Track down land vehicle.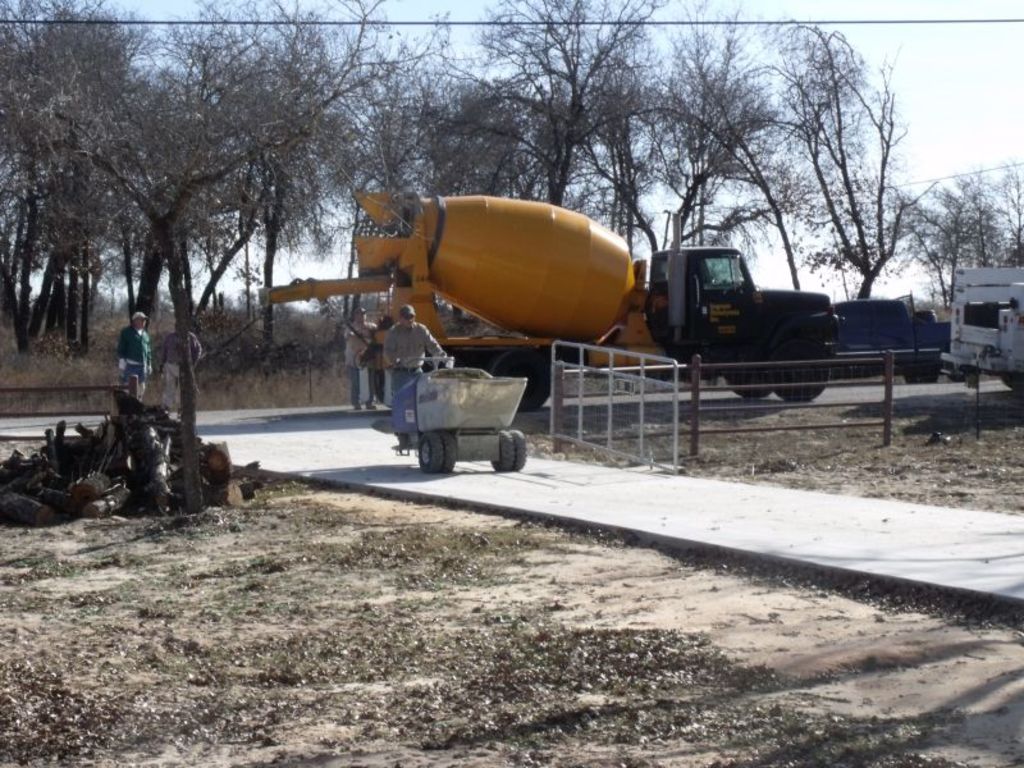
Tracked to <bbox>255, 198, 933, 421</bbox>.
